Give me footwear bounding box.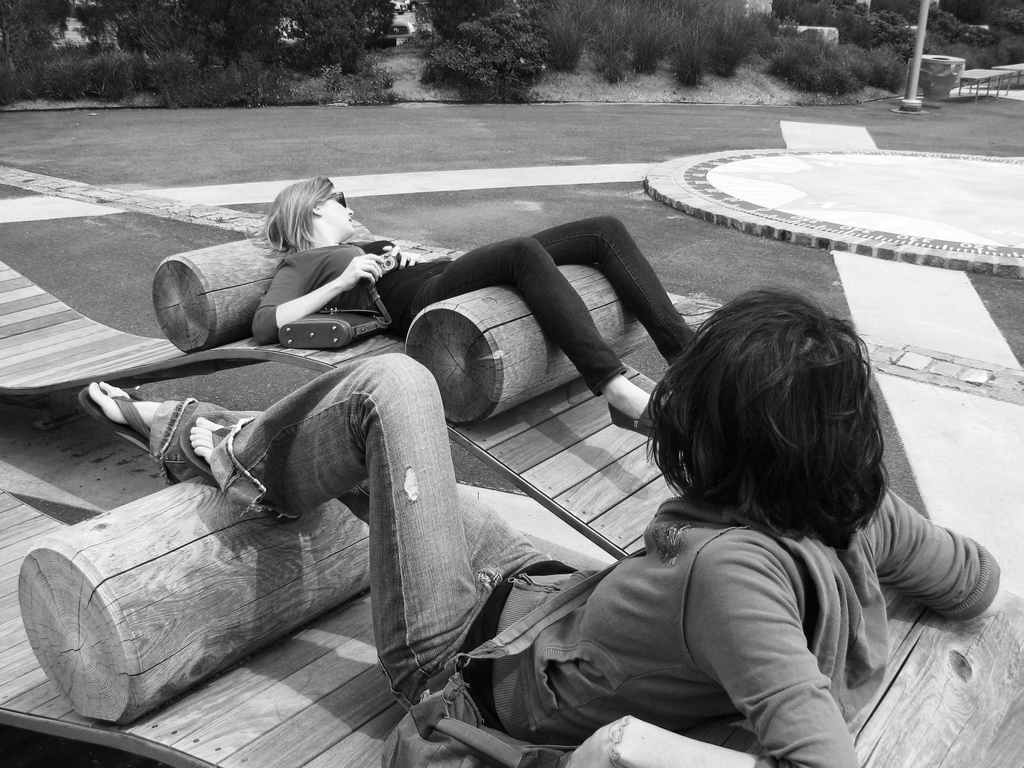
[left=609, top=394, right=662, bottom=442].
